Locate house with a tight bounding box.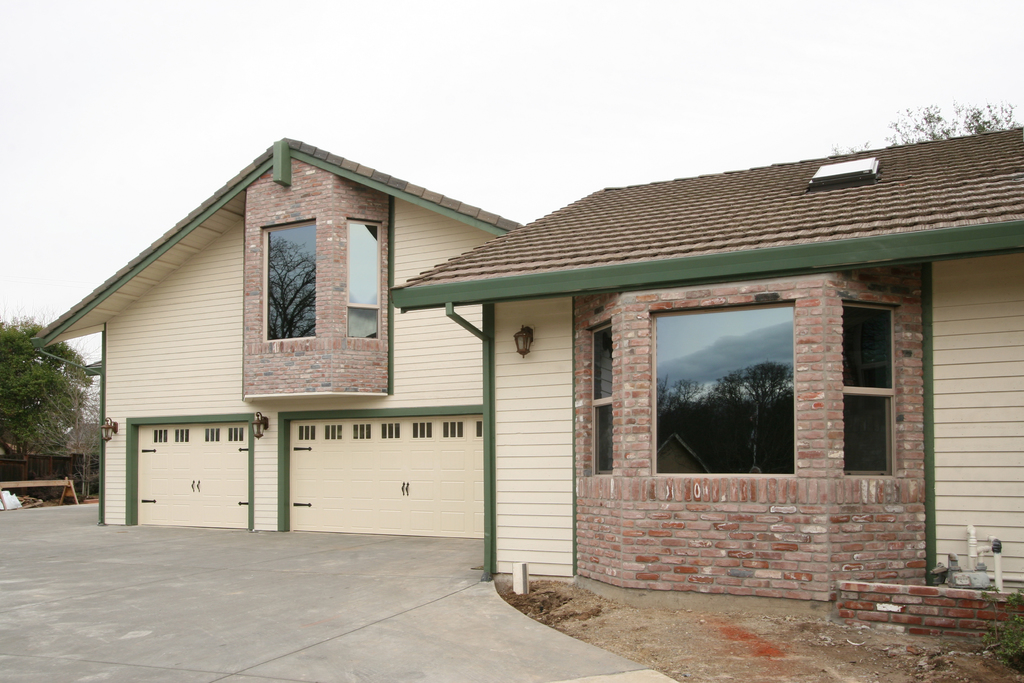
BBox(399, 124, 1023, 605).
